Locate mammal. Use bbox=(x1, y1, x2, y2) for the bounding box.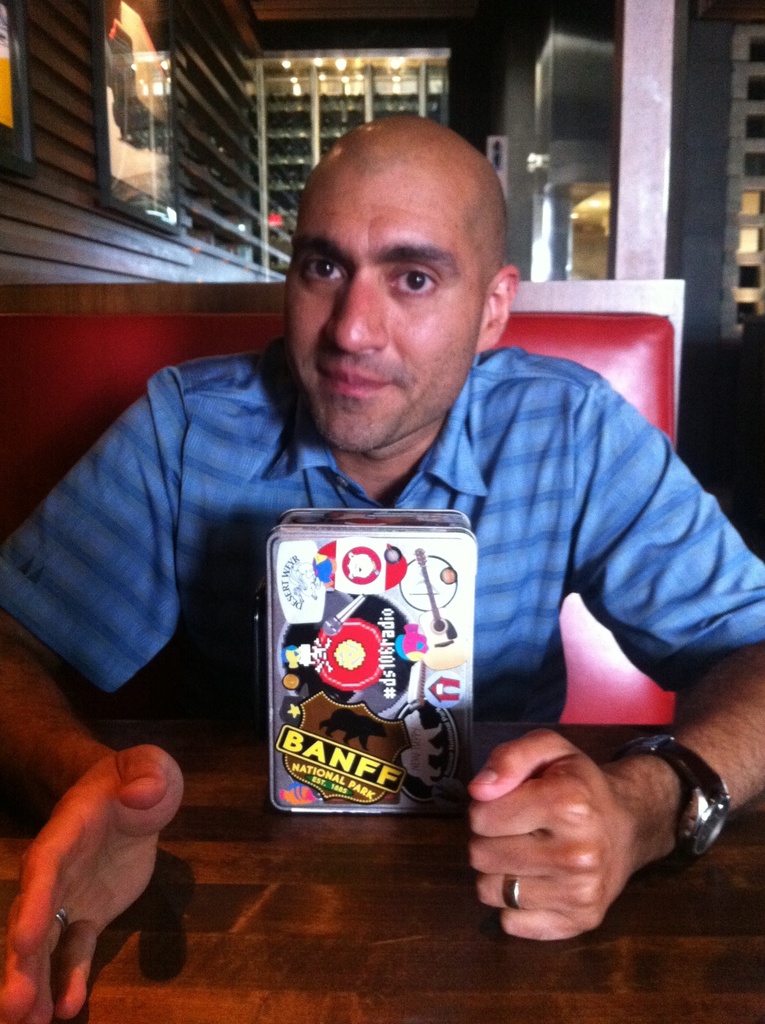
bbox=(113, 154, 671, 892).
